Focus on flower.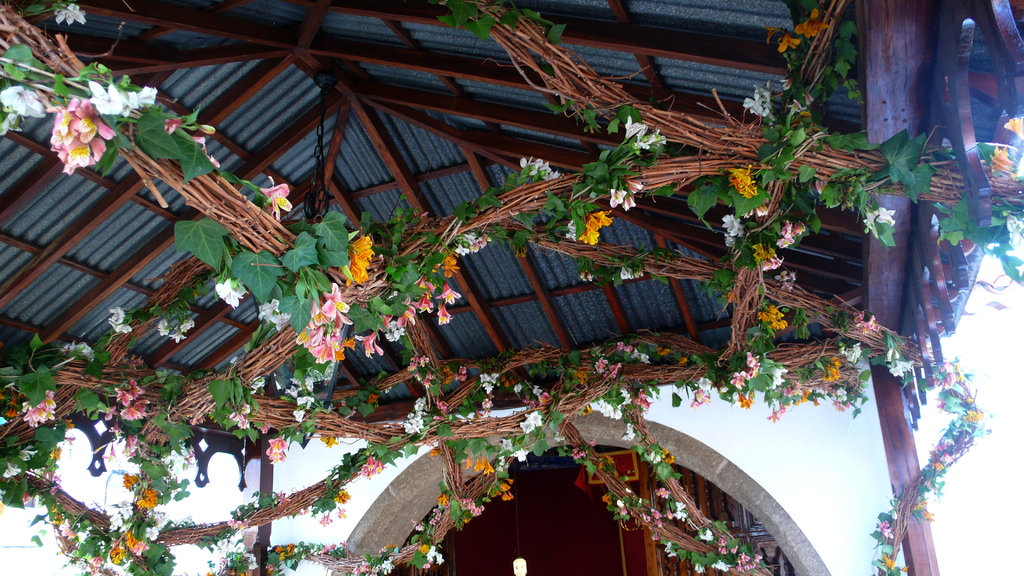
Focused at [x1=356, y1=453, x2=381, y2=478].
